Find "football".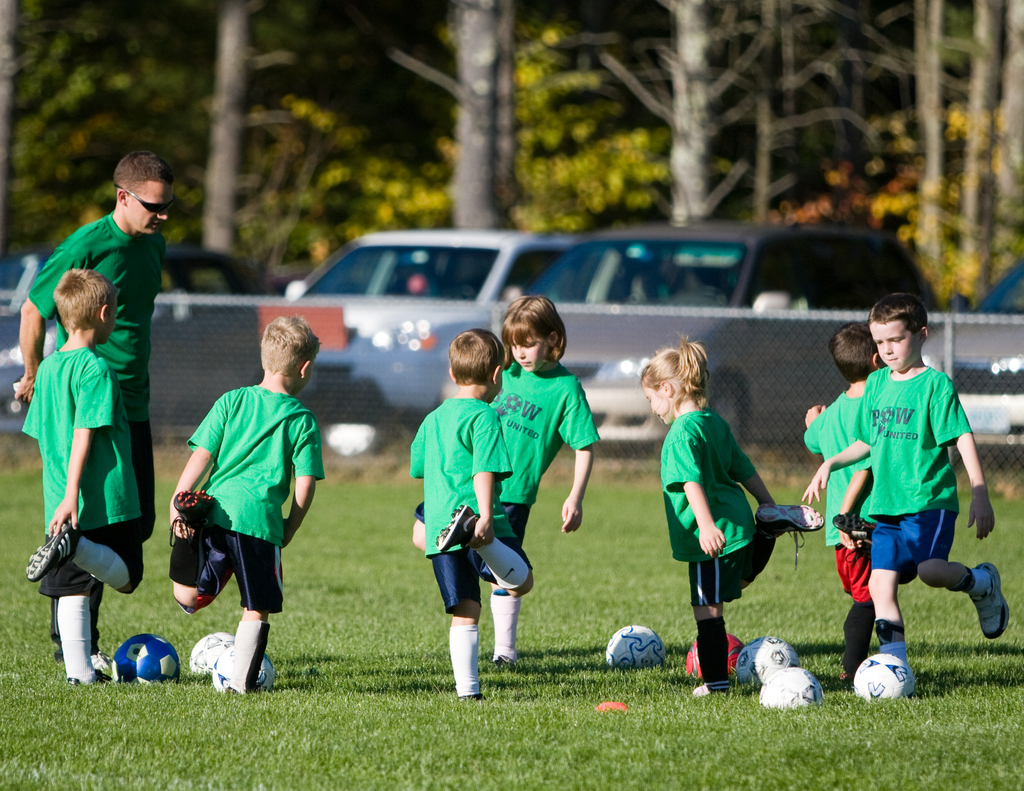
detection(605, 621, 663, 669).
